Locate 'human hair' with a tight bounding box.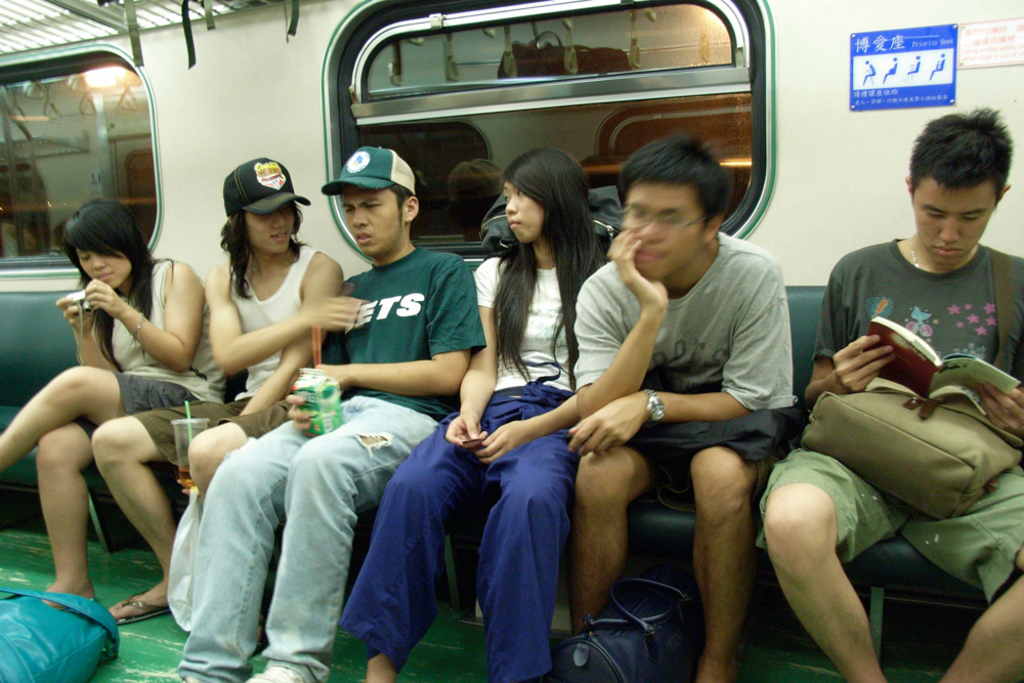
detection(52, 199, 135, 296).
